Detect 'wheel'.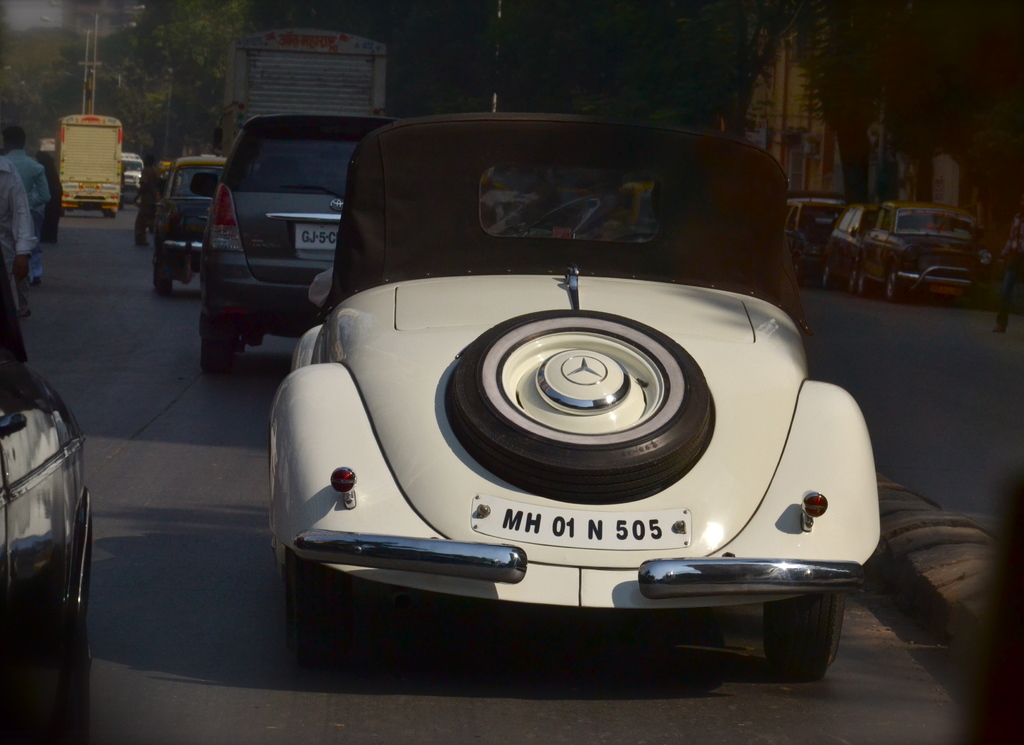
Detected at 759/593/854/677.
